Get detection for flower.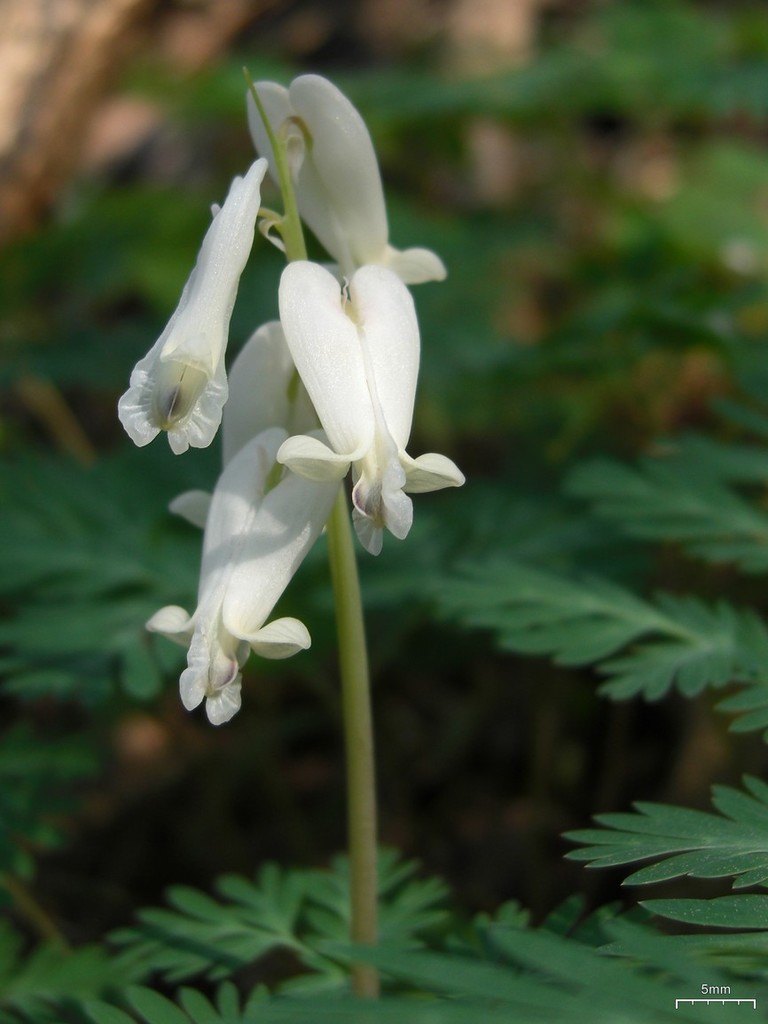
Detection: bbox=(273, 256, 480, 547).
